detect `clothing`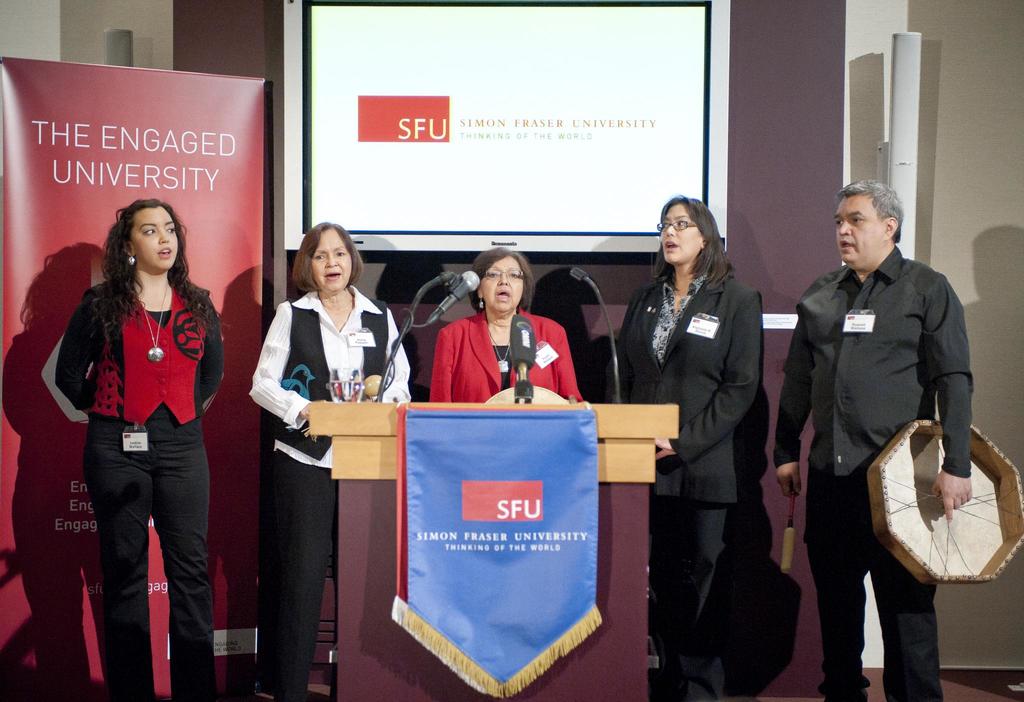
Rect(248, 277, 420, 701)
